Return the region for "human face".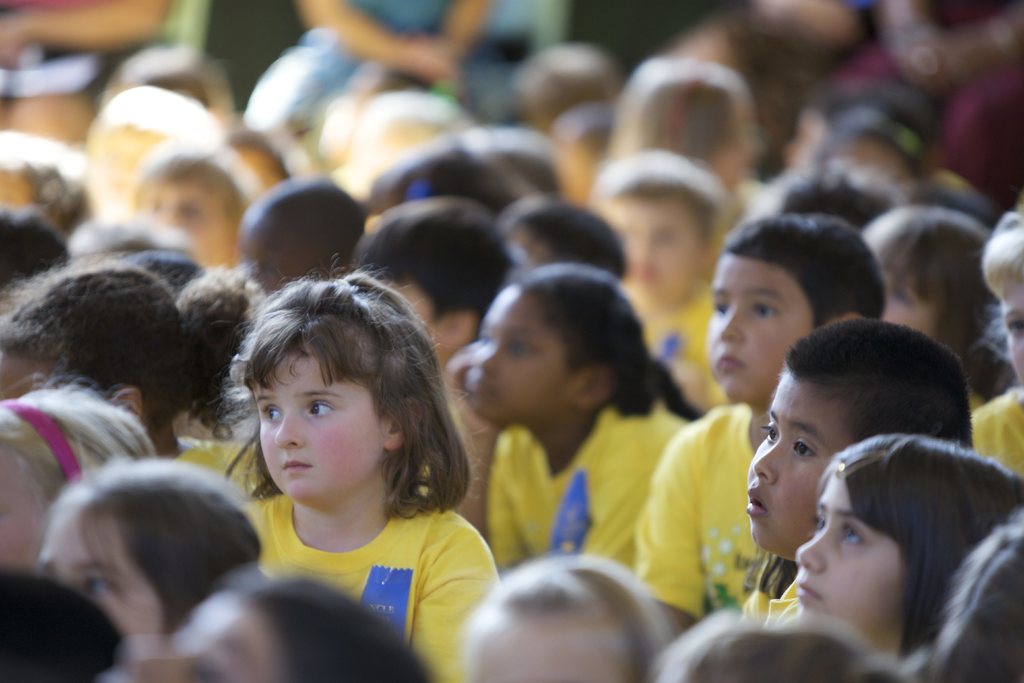
bbox=(605, 195, 700, 303).
